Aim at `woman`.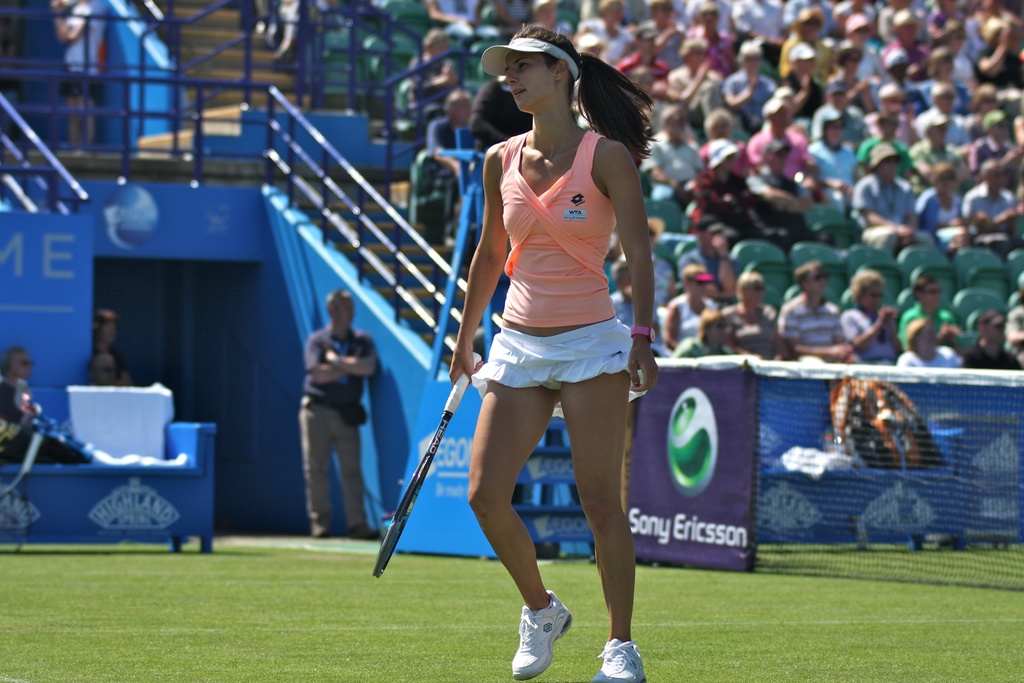
Aimed at bbox(410, 31, 464, 111).
